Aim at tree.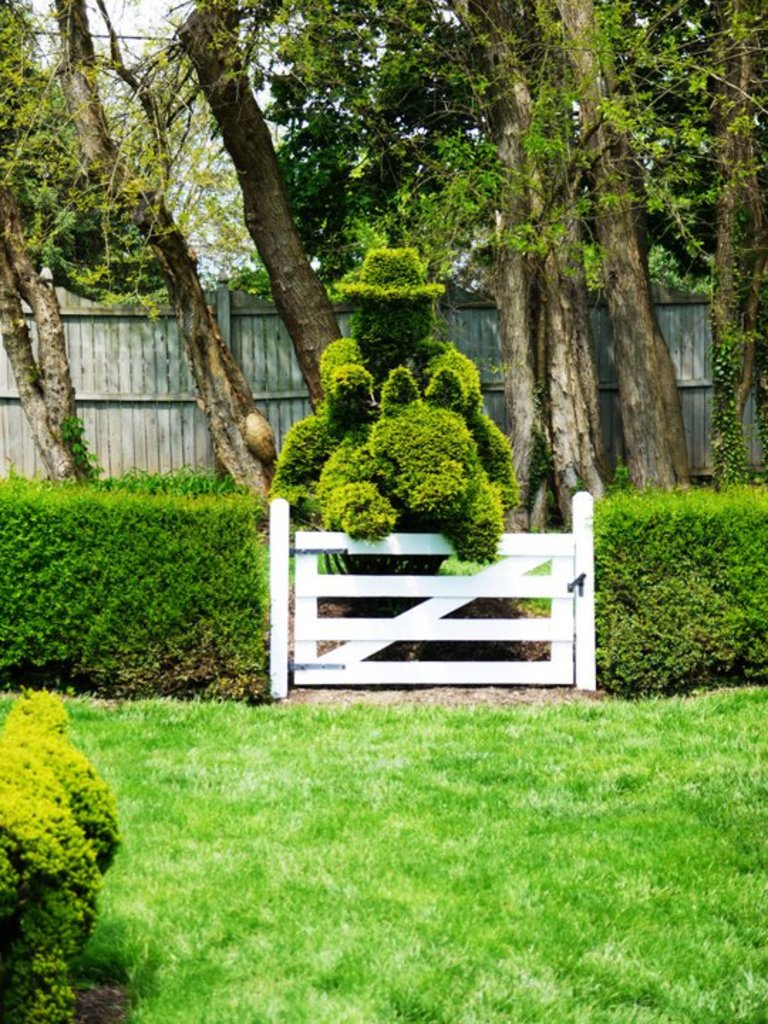
Aimed at detection(225, 263, 280, 299).
